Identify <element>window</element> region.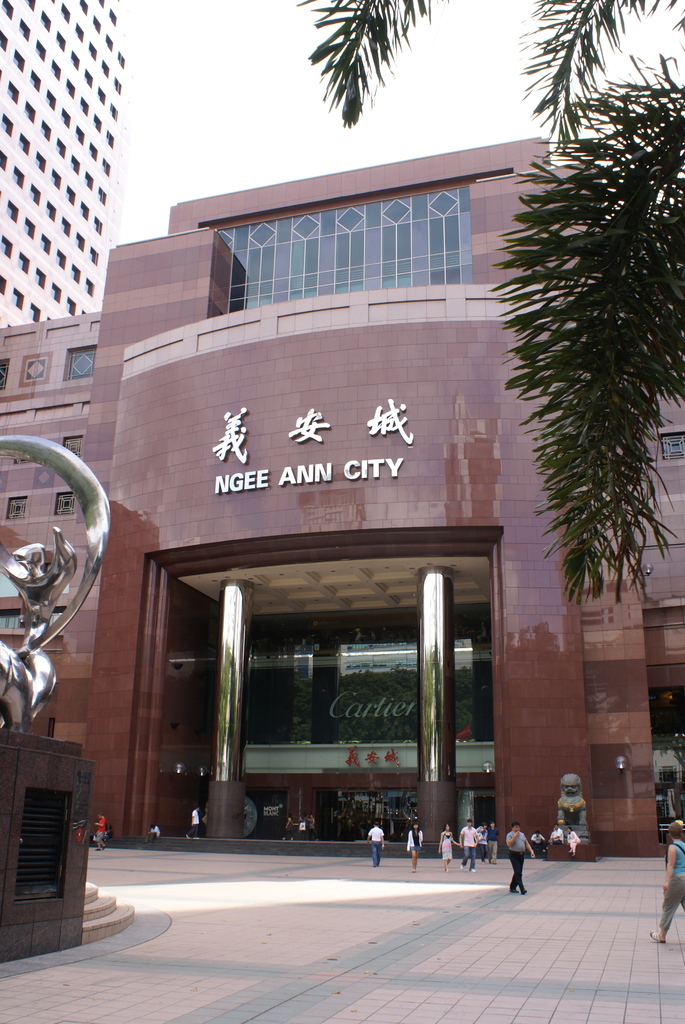
Region: left=10, top=50, right=26, bottom=71.
